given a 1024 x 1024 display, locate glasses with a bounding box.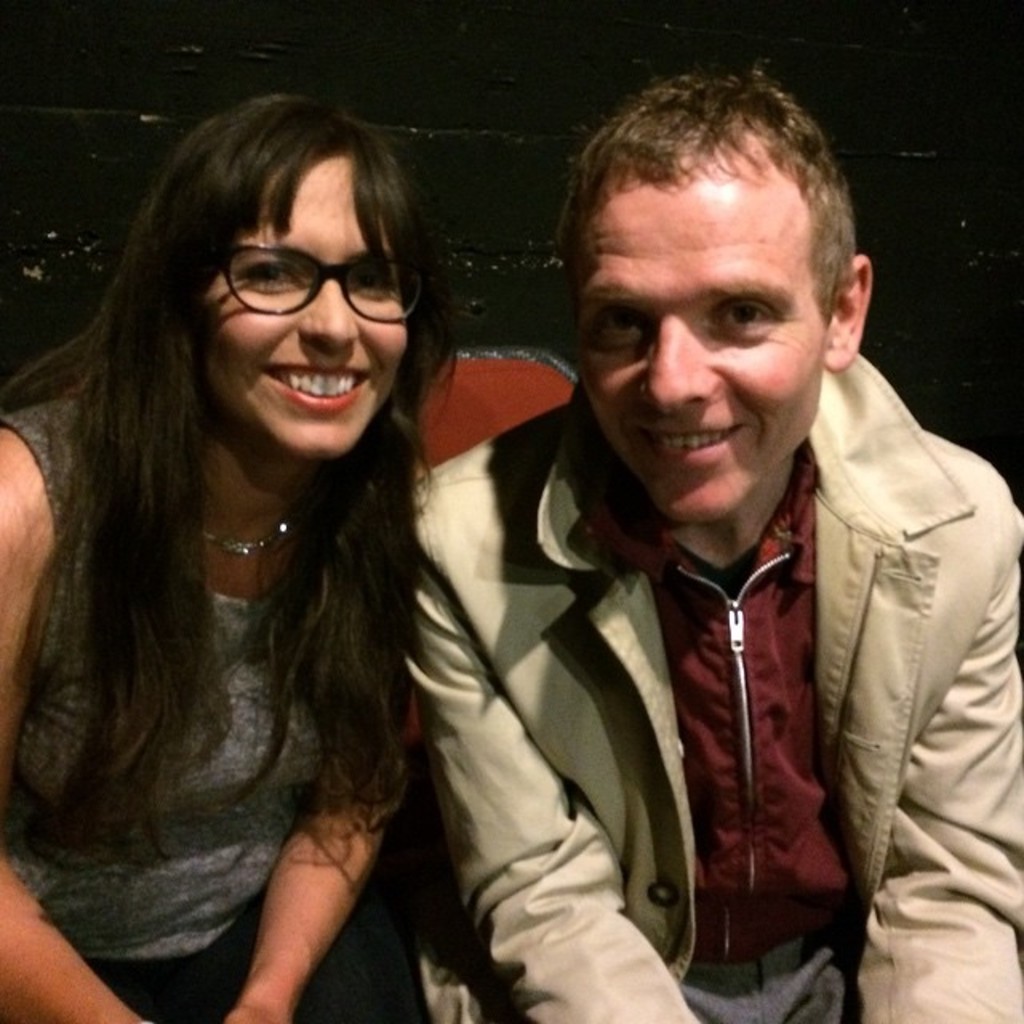
Located: [213,245,430,322].
